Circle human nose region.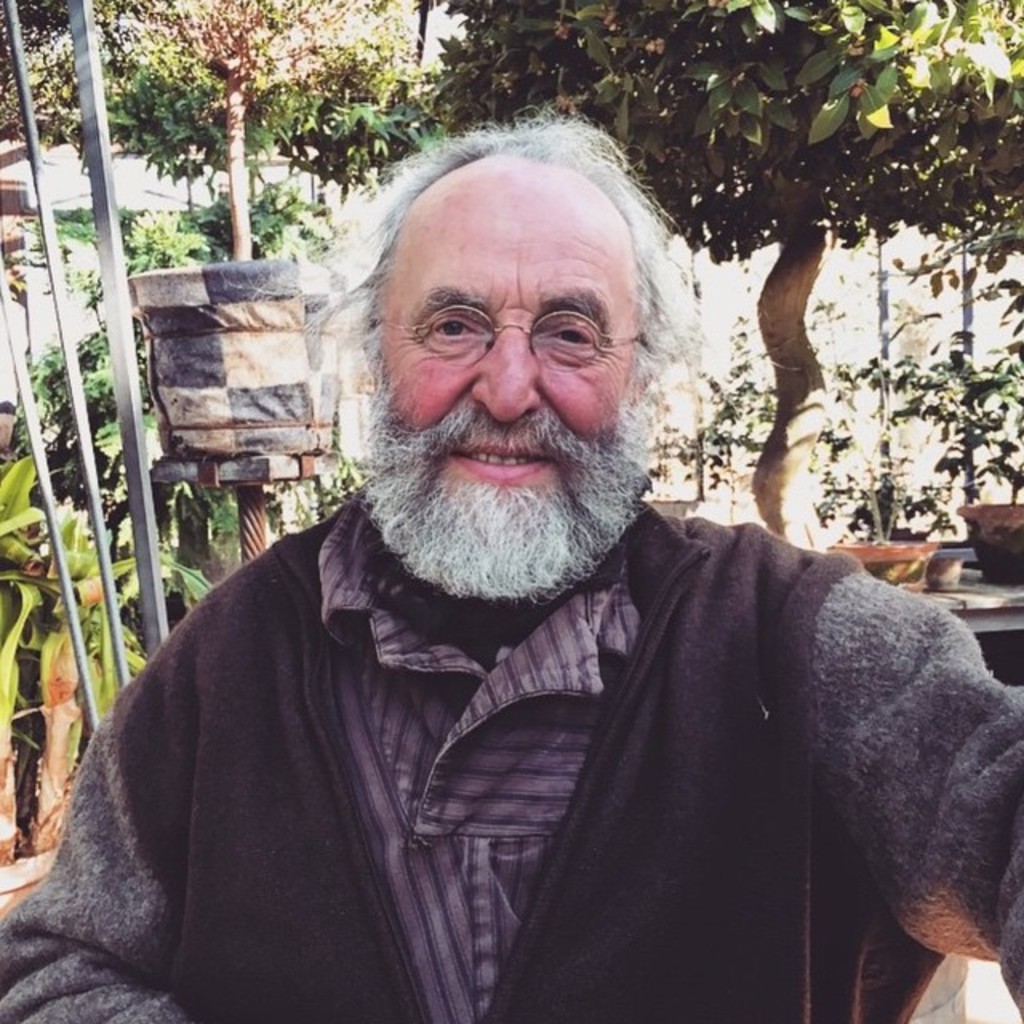
Region: bbox(467, 322, 541, 422).
